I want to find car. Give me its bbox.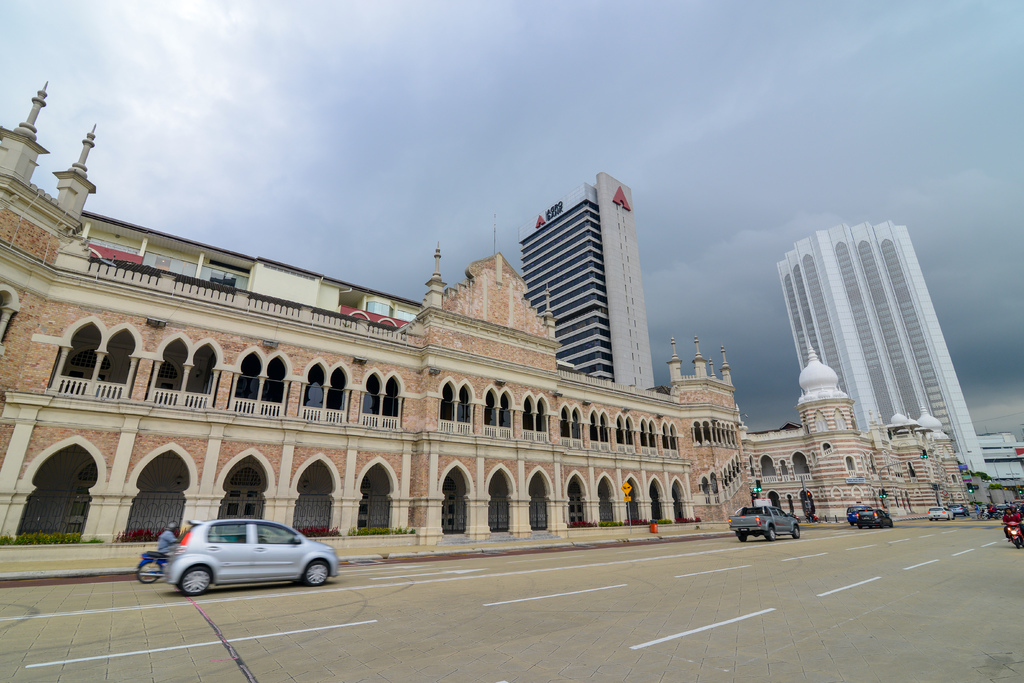
crop(956, 503, 964, 514).
